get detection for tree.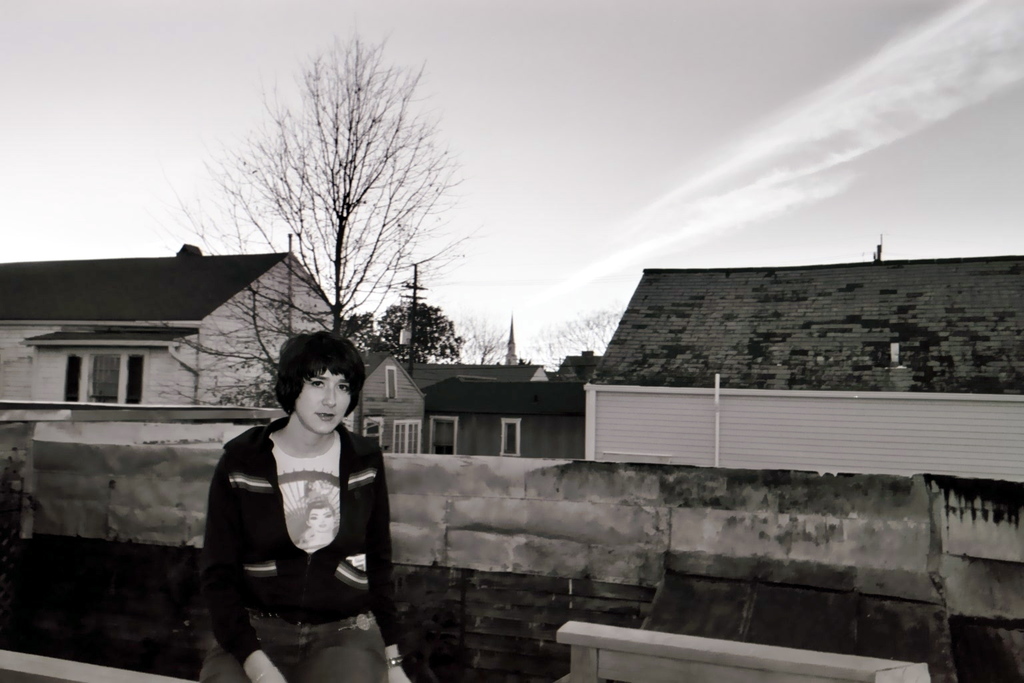
Detection: locate(327, 299, 466, 366).
